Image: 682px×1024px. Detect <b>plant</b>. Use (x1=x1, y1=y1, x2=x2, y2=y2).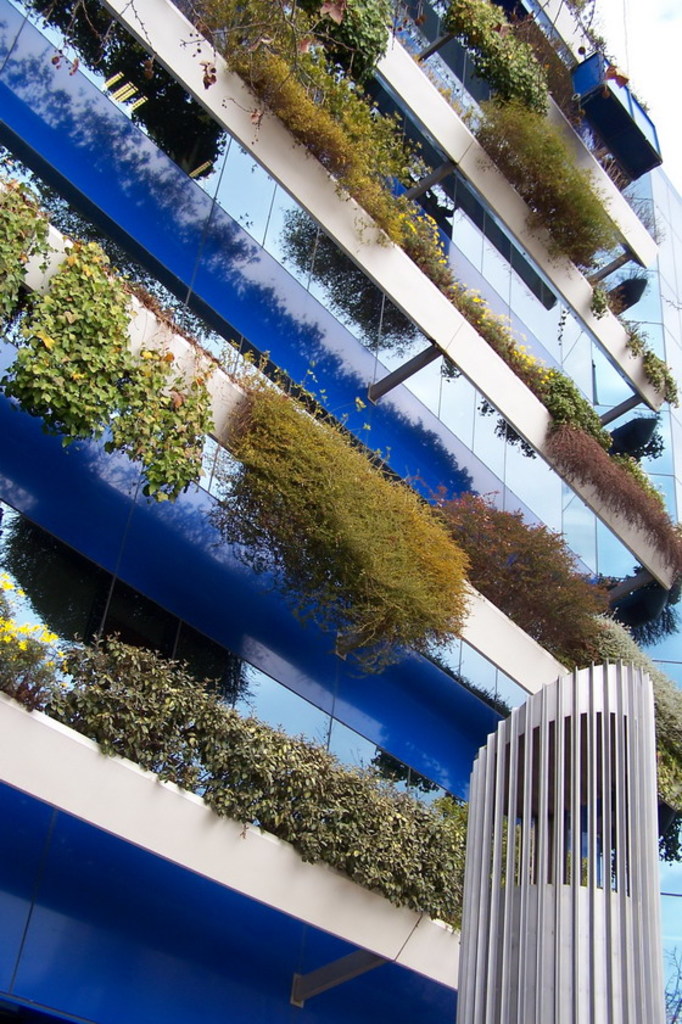
(x1=113, y1=338, x2=208, y2=508).
